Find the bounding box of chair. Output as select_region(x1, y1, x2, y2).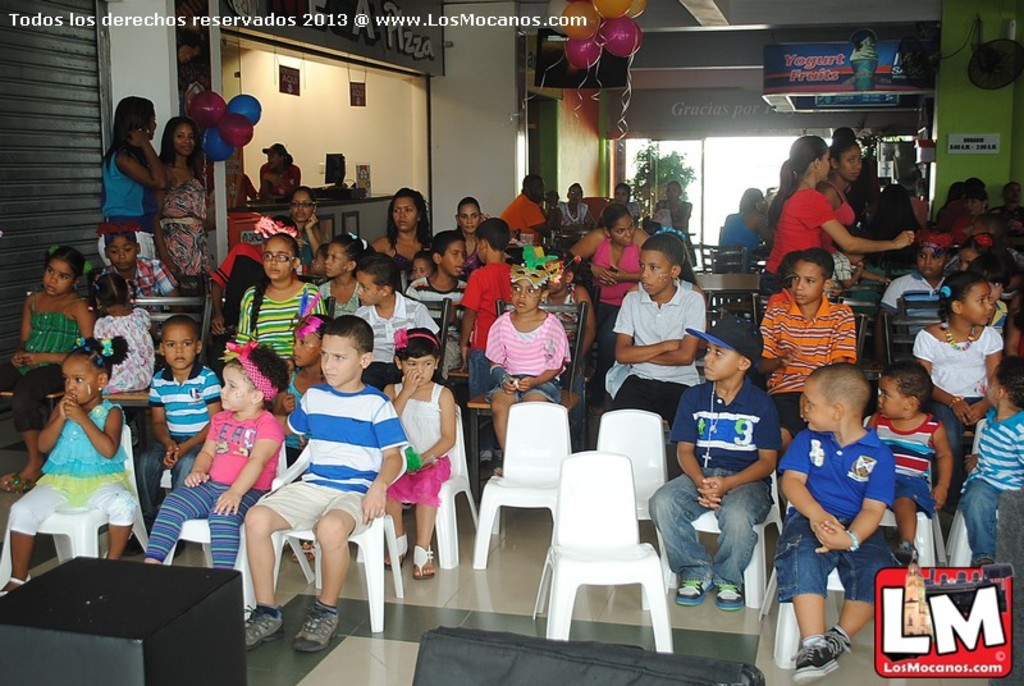
select_region(406, 404, 480, 572).
